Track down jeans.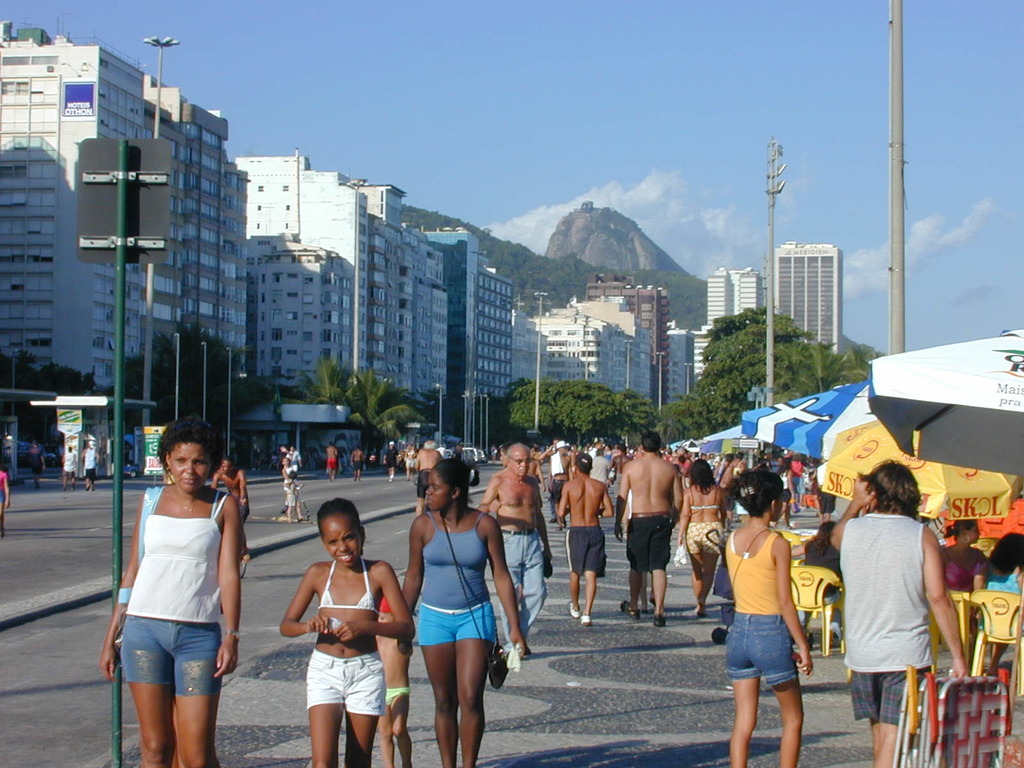
Tracked to <bbox>408, 458, 413, 470</bbox>.
